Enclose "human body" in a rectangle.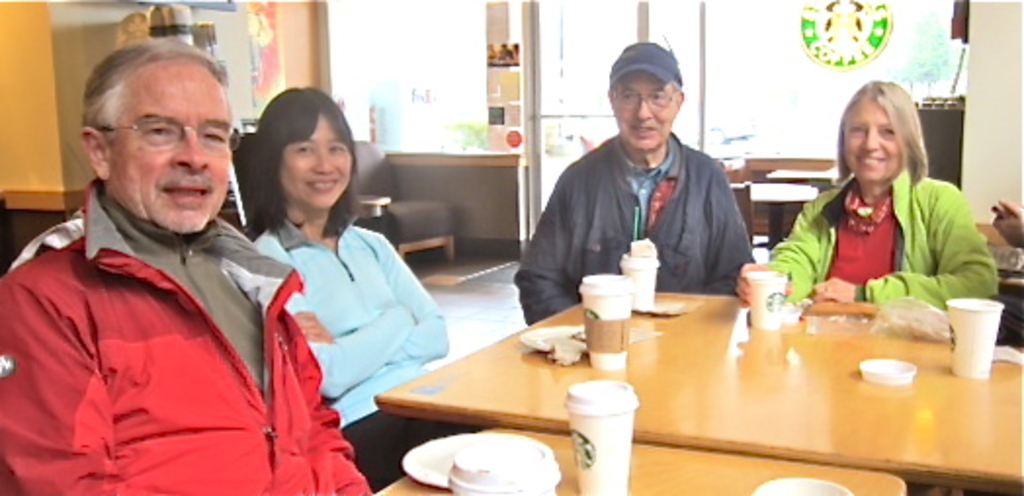
[508, 37, 750, 328].
